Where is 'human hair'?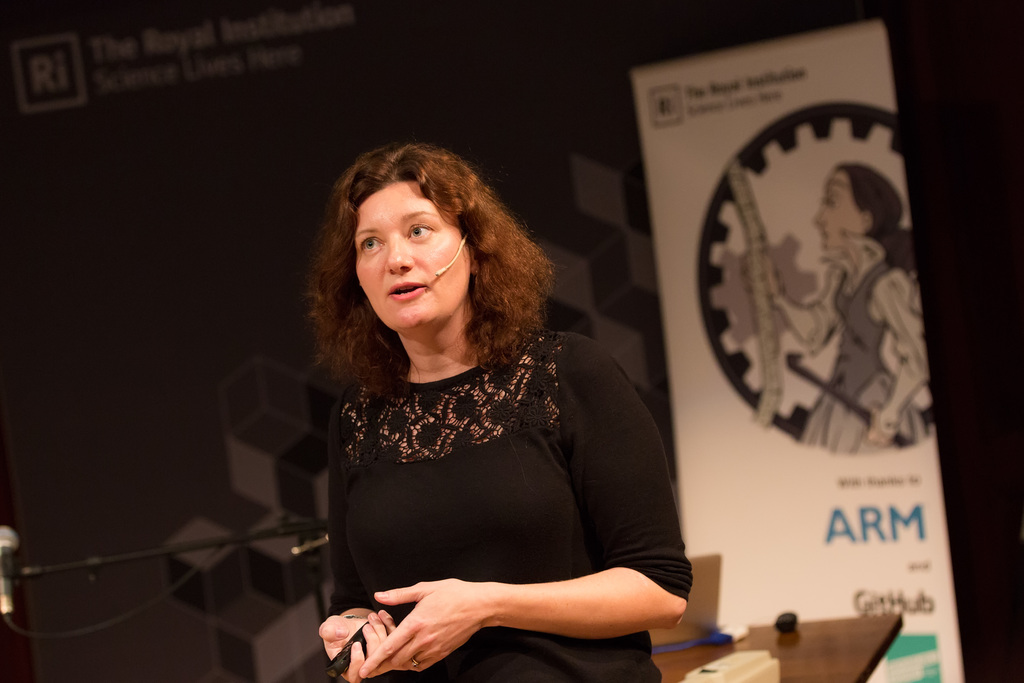
837/163/912/265.
